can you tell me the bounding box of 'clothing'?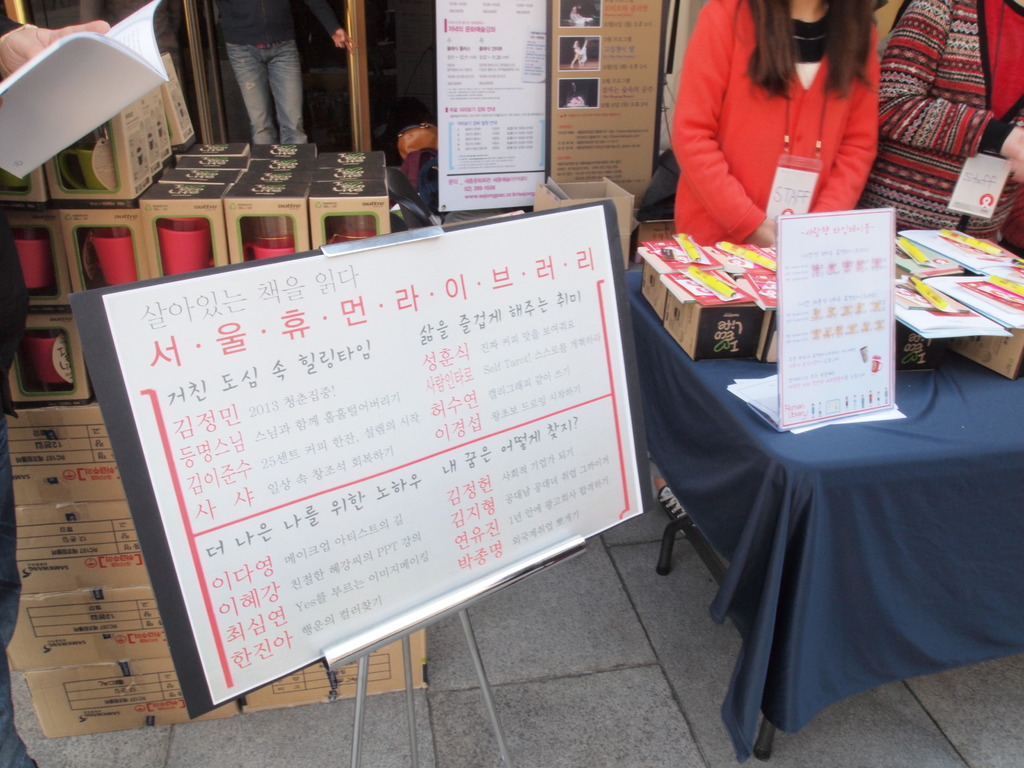
rect(670, 14, 870, 243).
